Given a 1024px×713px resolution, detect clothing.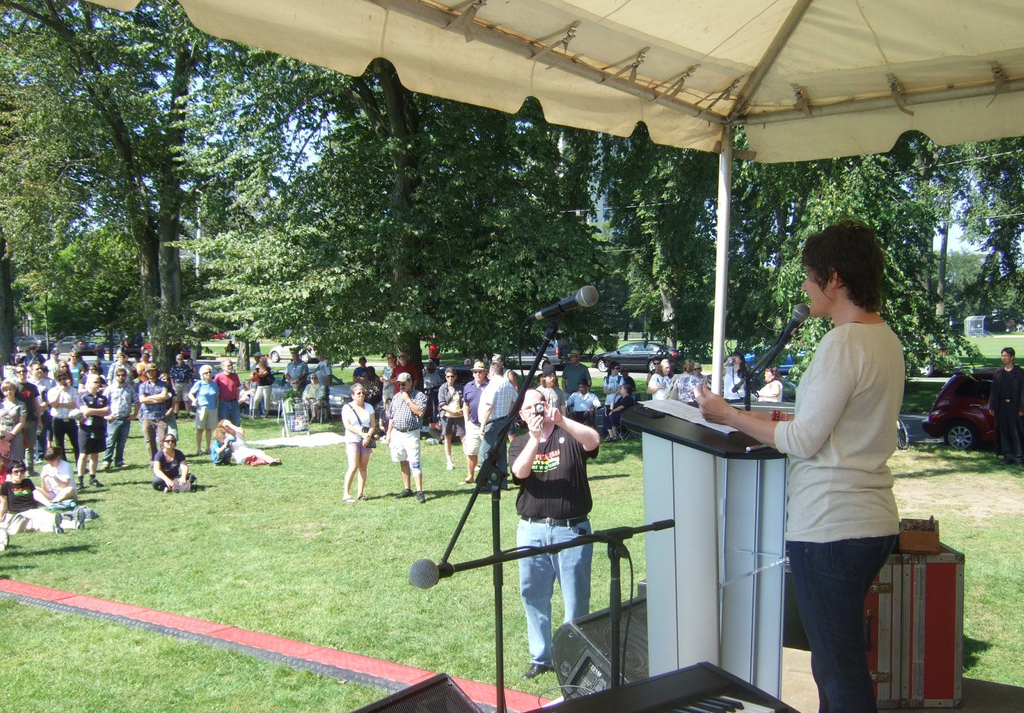
pyautogui.locateOnScreen(427, 341, 441, 369).
